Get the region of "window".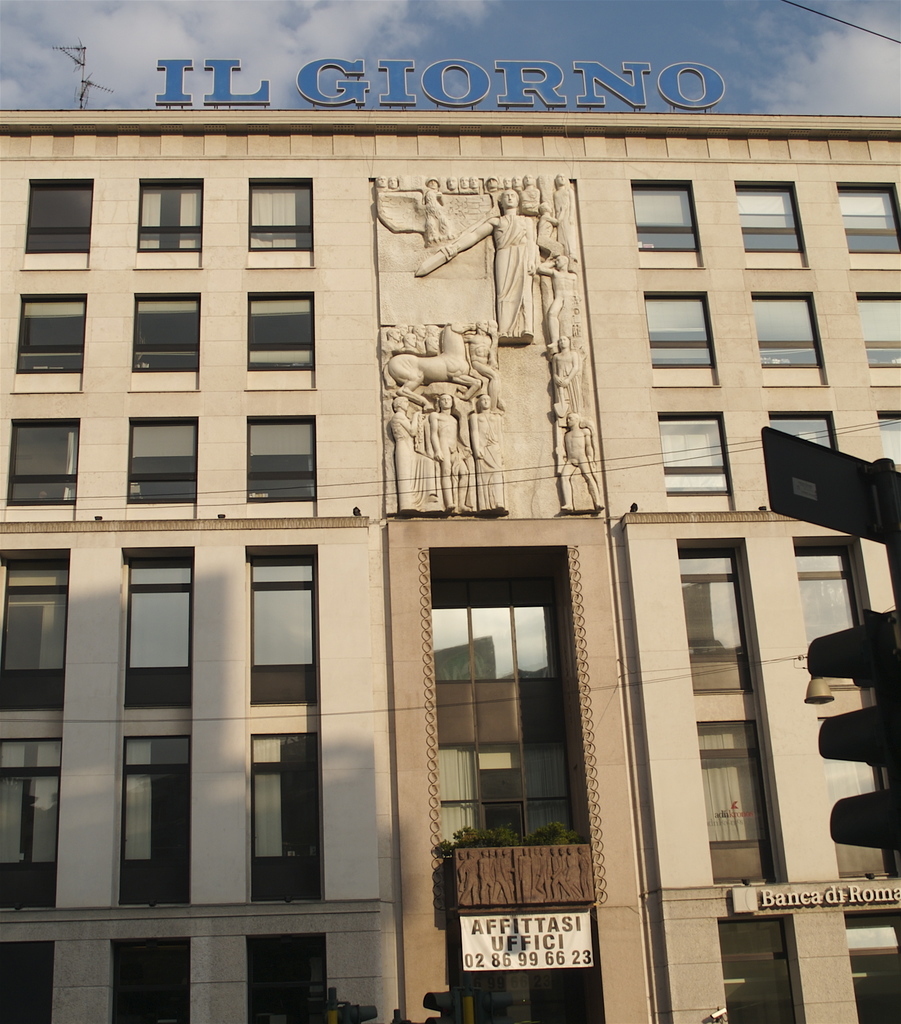
[243,284,315,371].
